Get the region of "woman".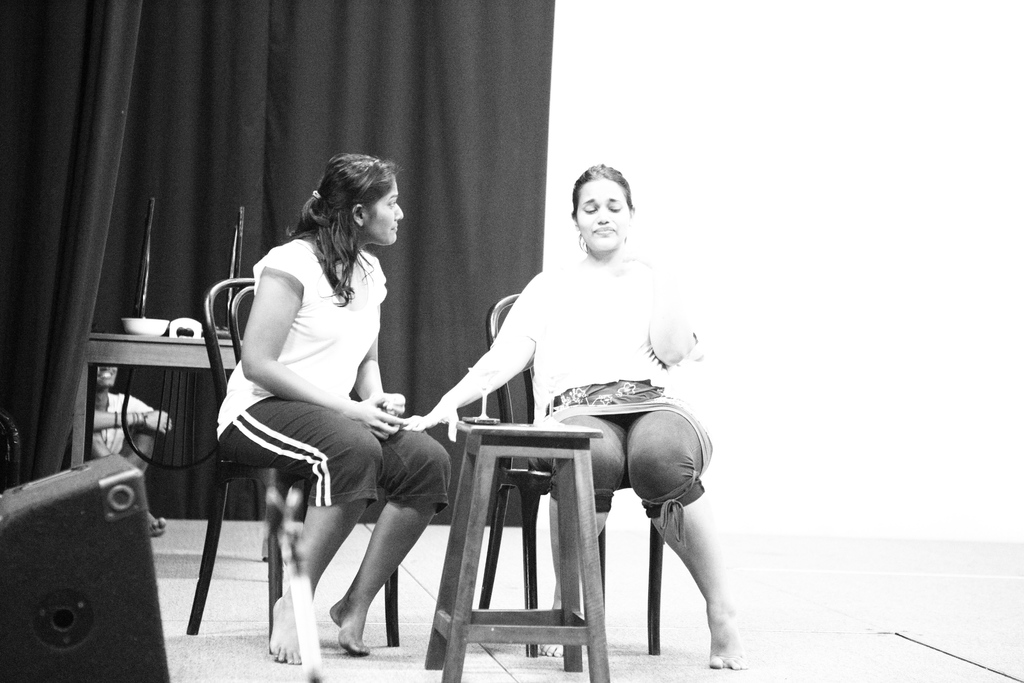
[401,164,748,670].
